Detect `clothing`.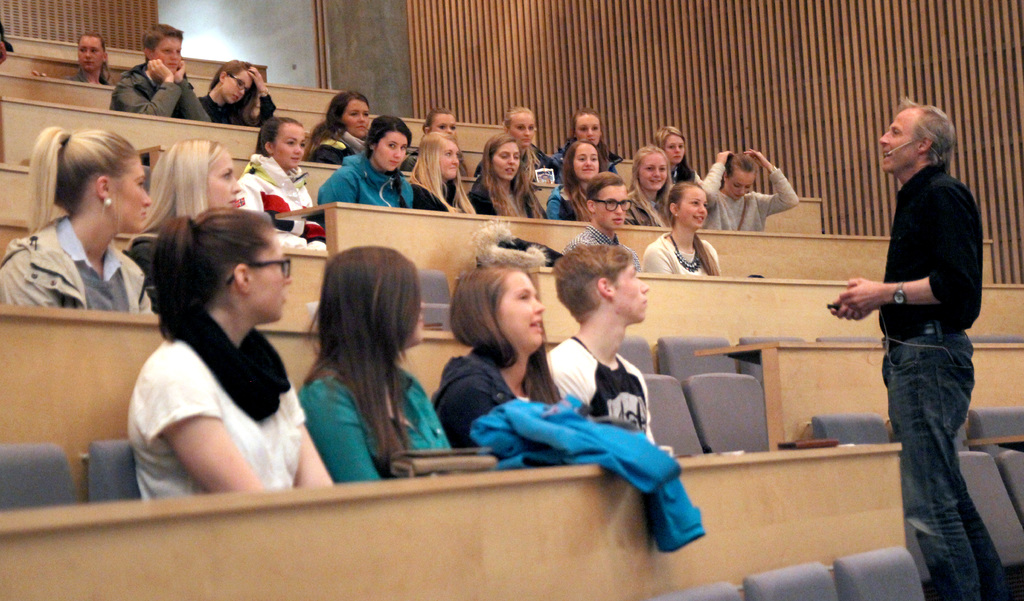
Detected at {"left": 241, "top": 154, "right": 324, "bottom": 245}.
